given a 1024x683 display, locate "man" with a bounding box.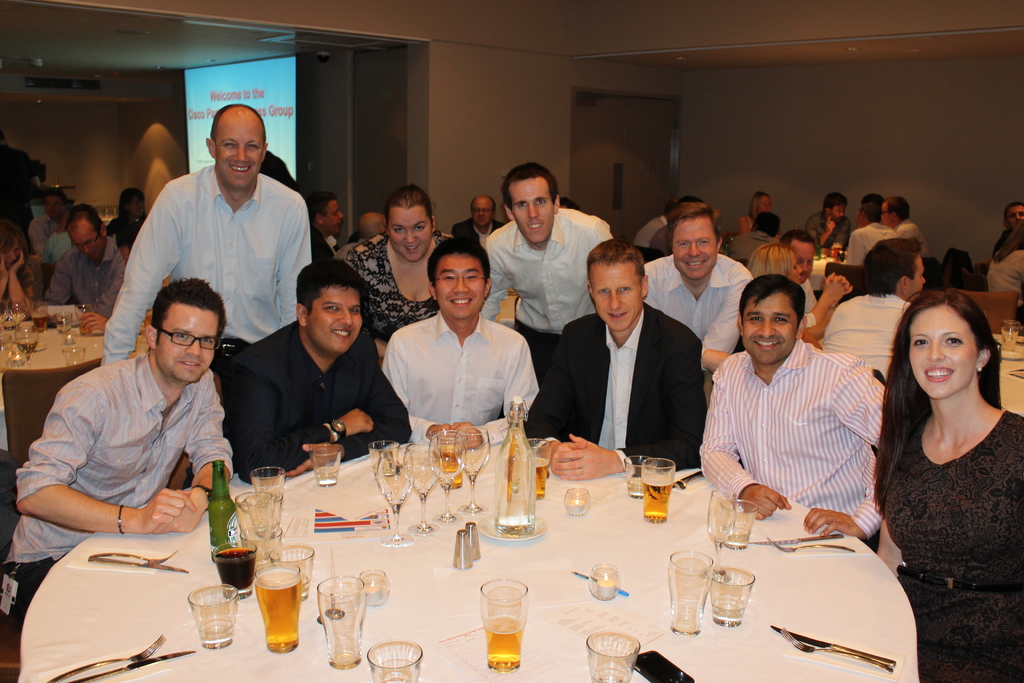
Located: bbox=(31, 253, 268, 575).
